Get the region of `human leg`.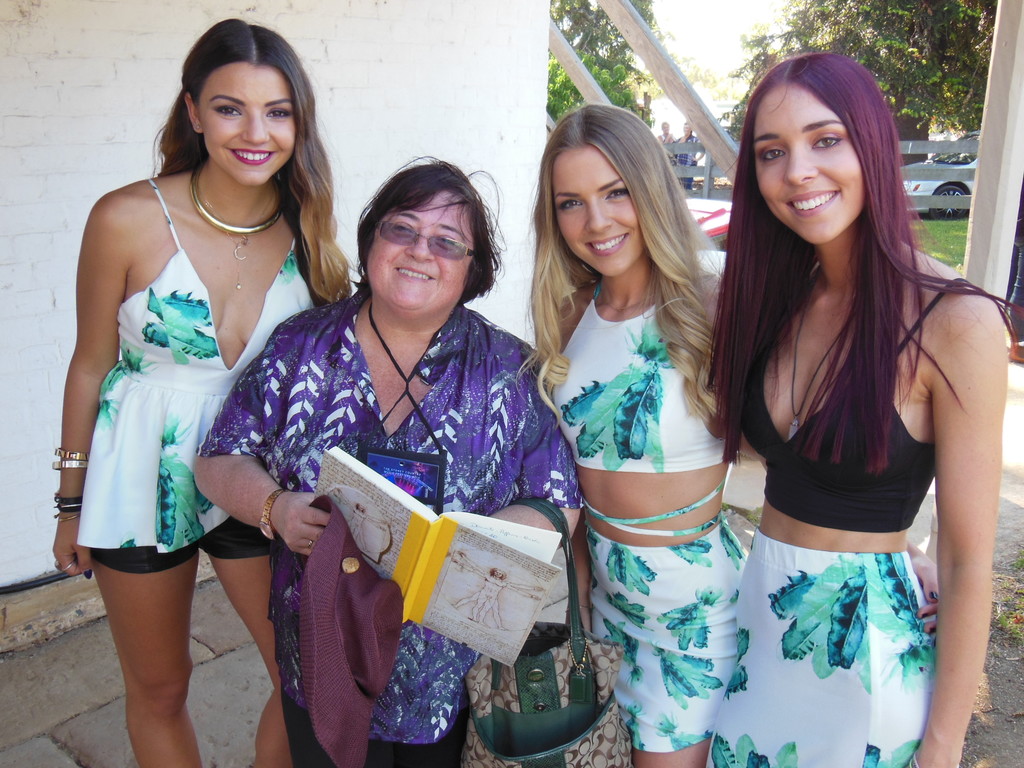
205, 520, 296, 765.
